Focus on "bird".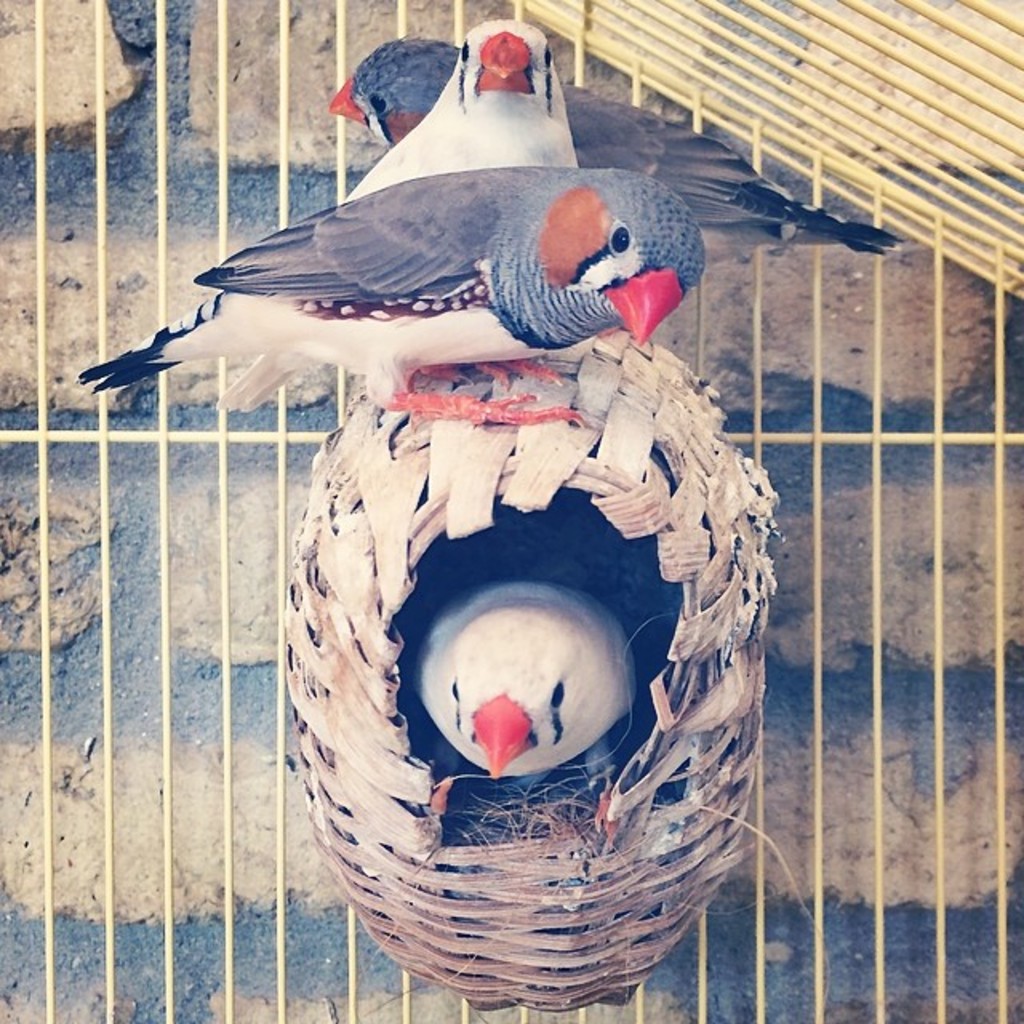
Focused at crop(421, 568, 635, 779).
